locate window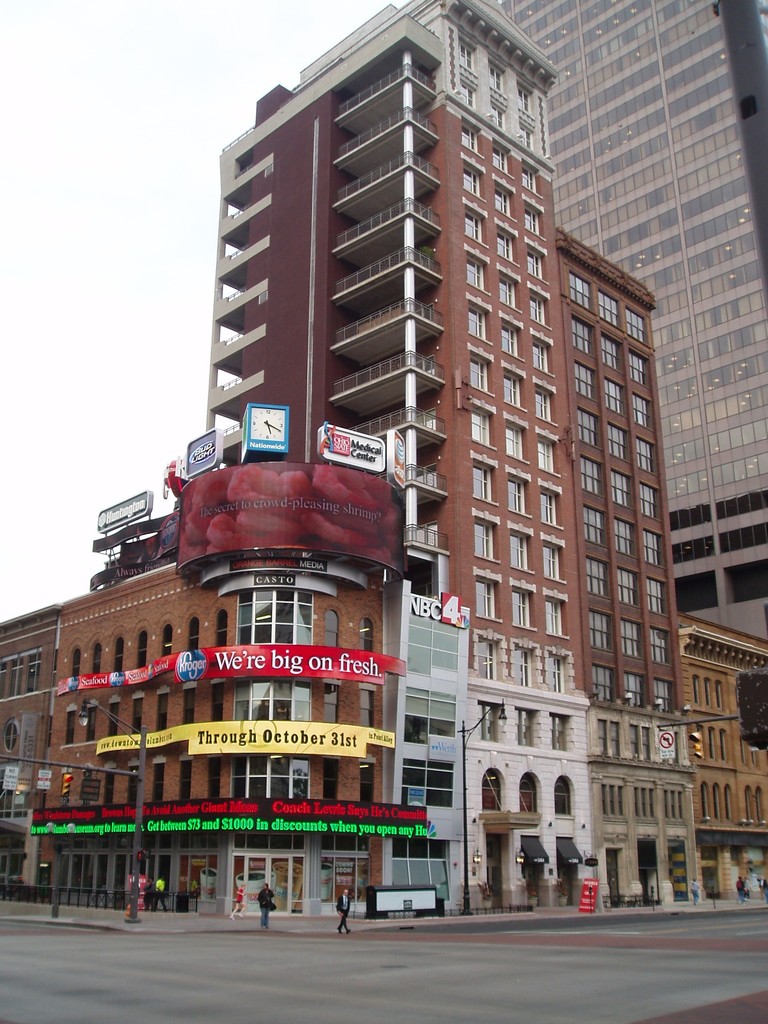
<bbox>609, 721, 620, 758</bbox>
